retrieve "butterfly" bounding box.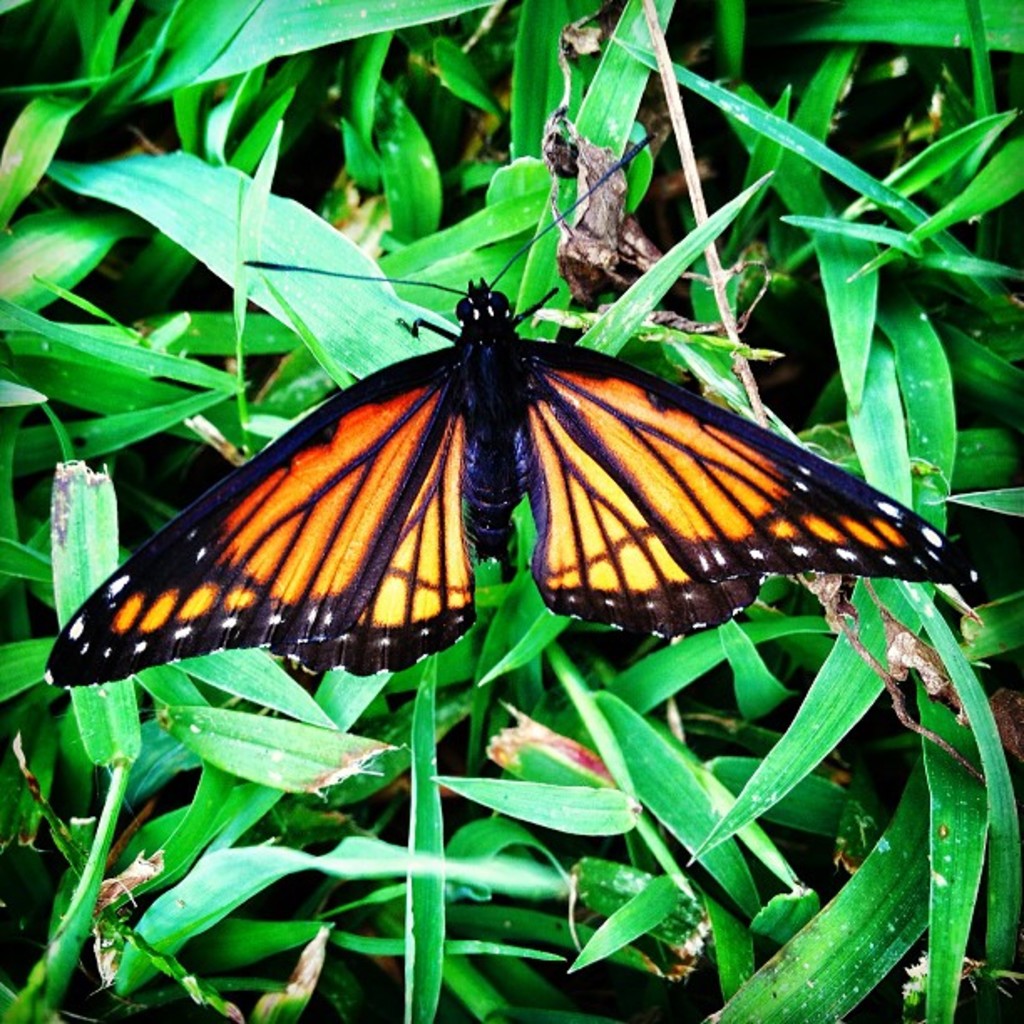
Bounding box: (x1=65, y1=239, x2=944, y2=688).
